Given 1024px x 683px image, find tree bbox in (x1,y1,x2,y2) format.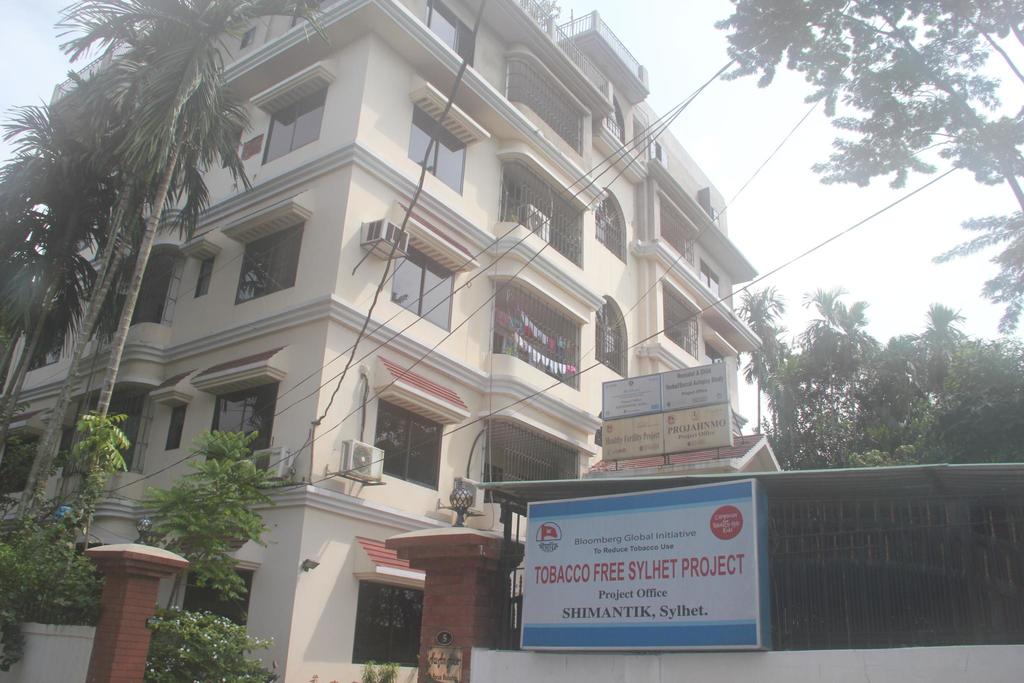
(735,287,783,434).
